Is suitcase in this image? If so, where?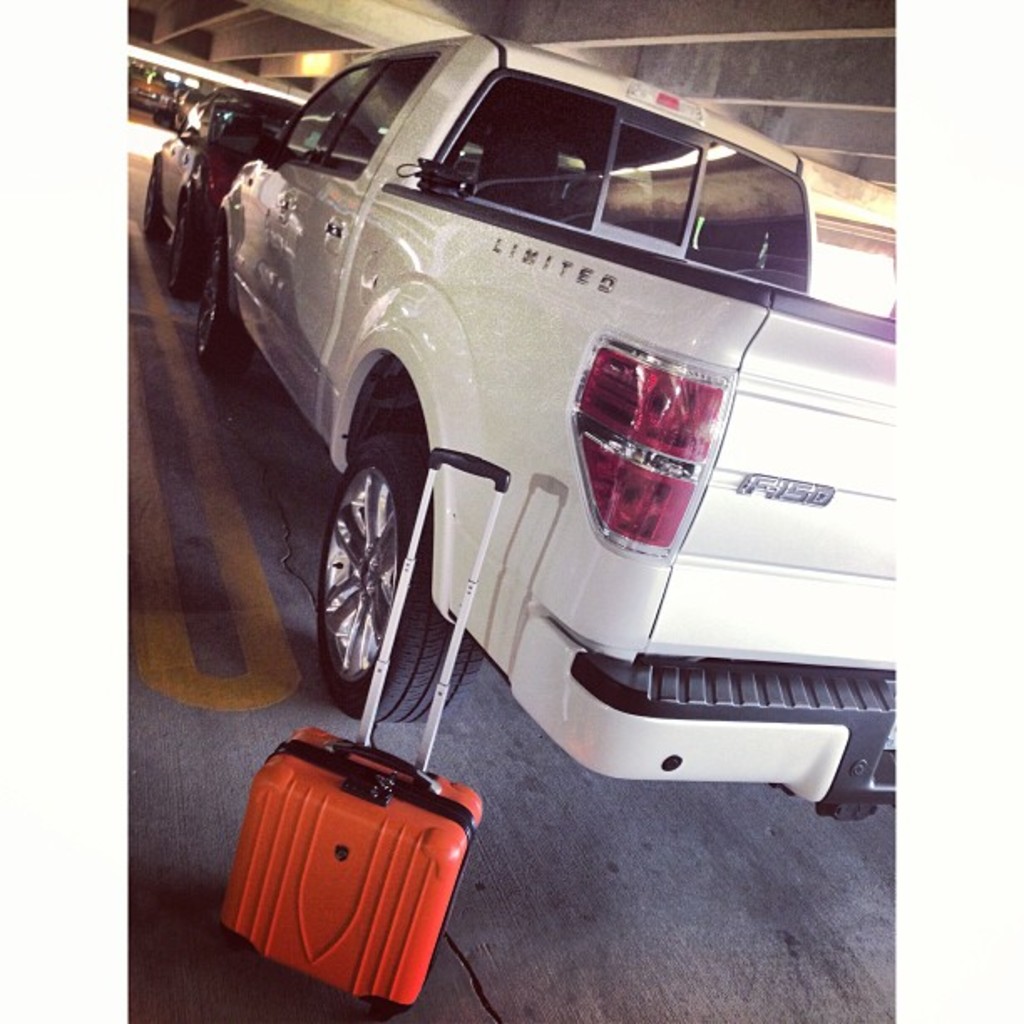
Yes, at select_region(221, 448, 519, 1009).
